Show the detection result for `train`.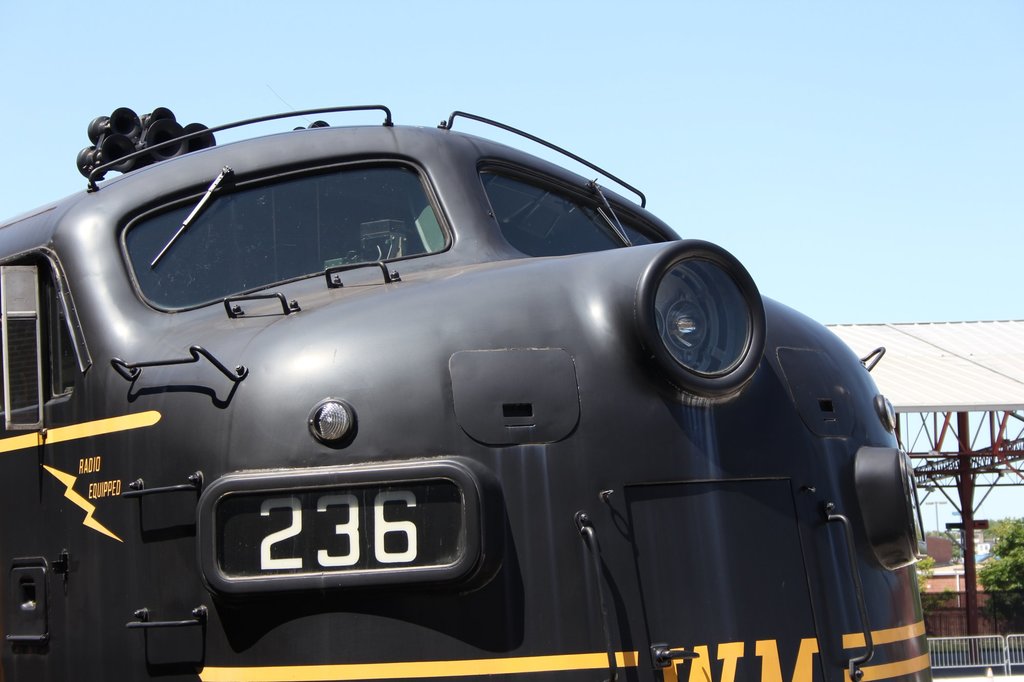
0:109:931:681.
